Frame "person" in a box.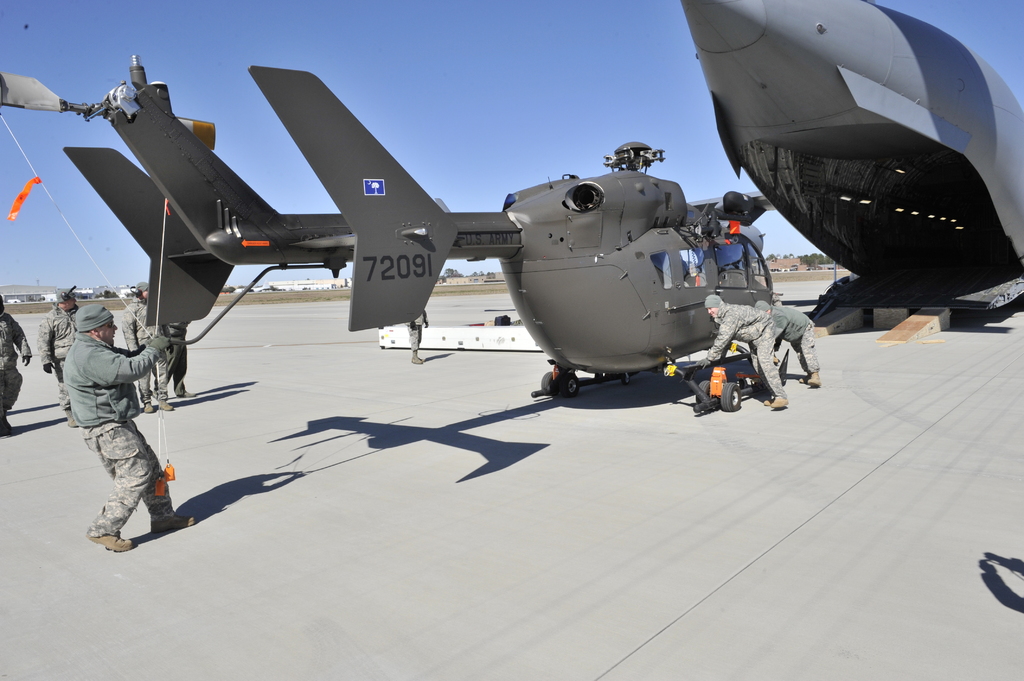
<bbox>56, 273, 175, 553</bbox>.
